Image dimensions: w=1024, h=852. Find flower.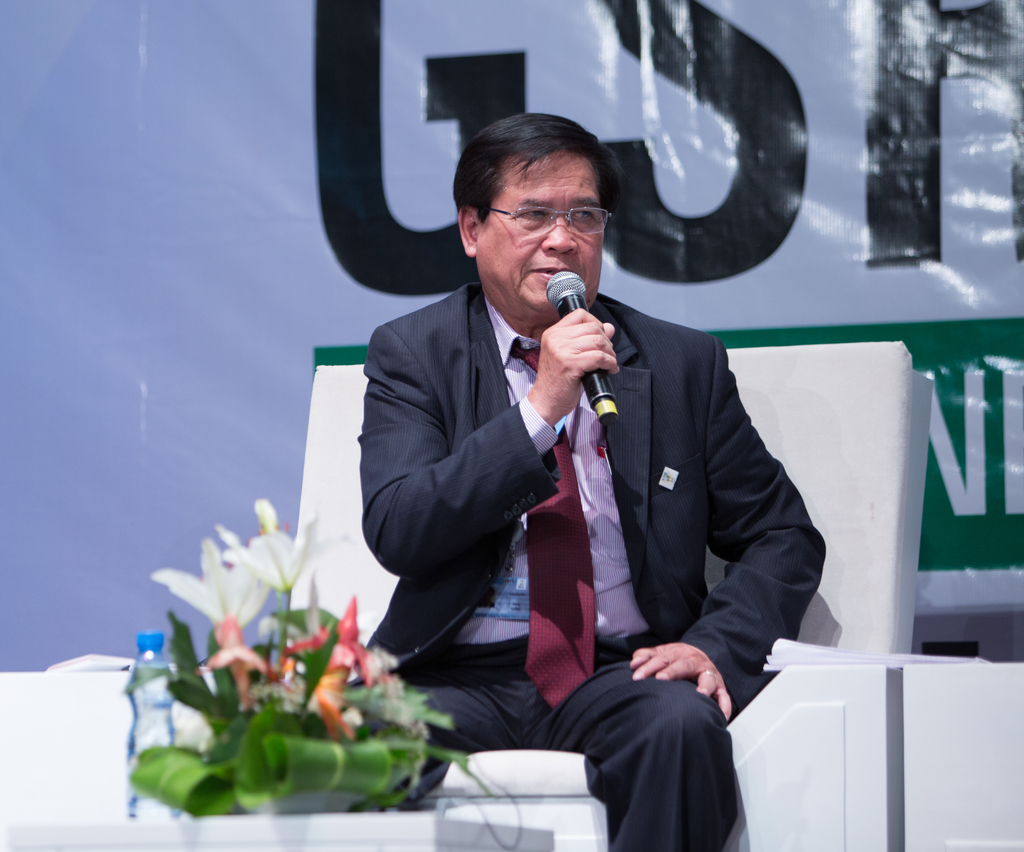
(146,547,270,623).
